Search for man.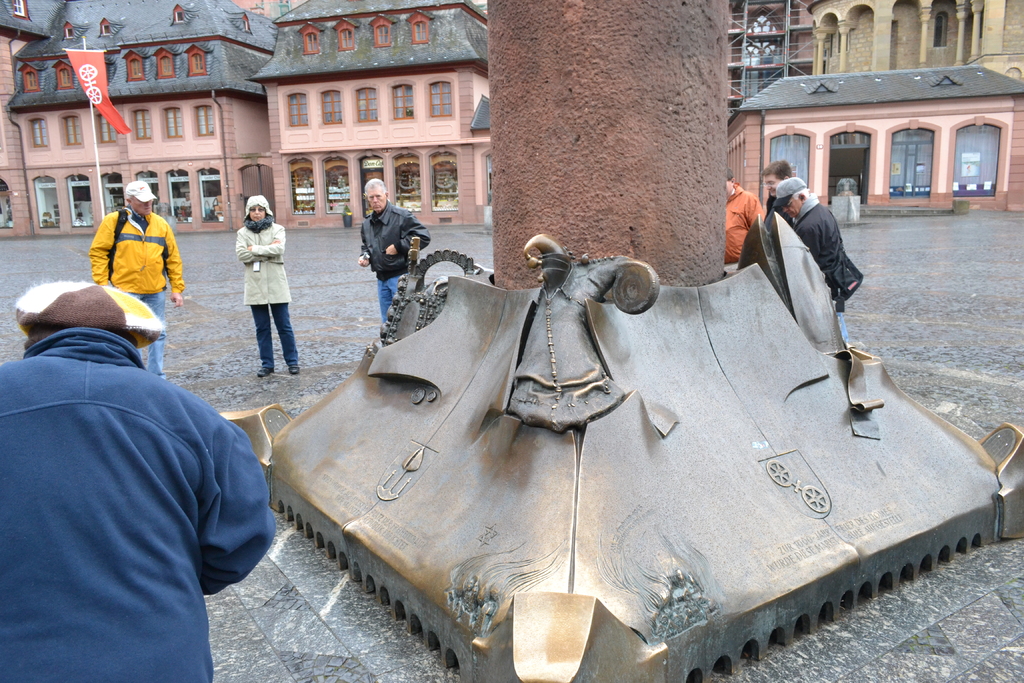
Found at <bbox>0, 277, 275, 682</bbox>.
